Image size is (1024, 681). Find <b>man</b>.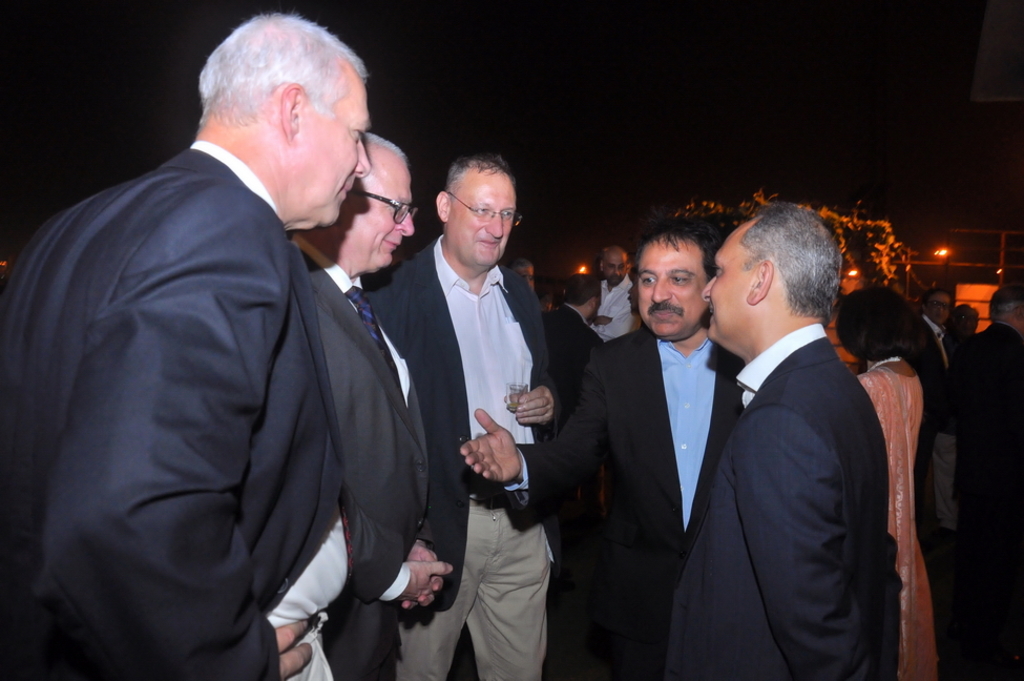
[left=590, top=240, right=636, bottom=342].
